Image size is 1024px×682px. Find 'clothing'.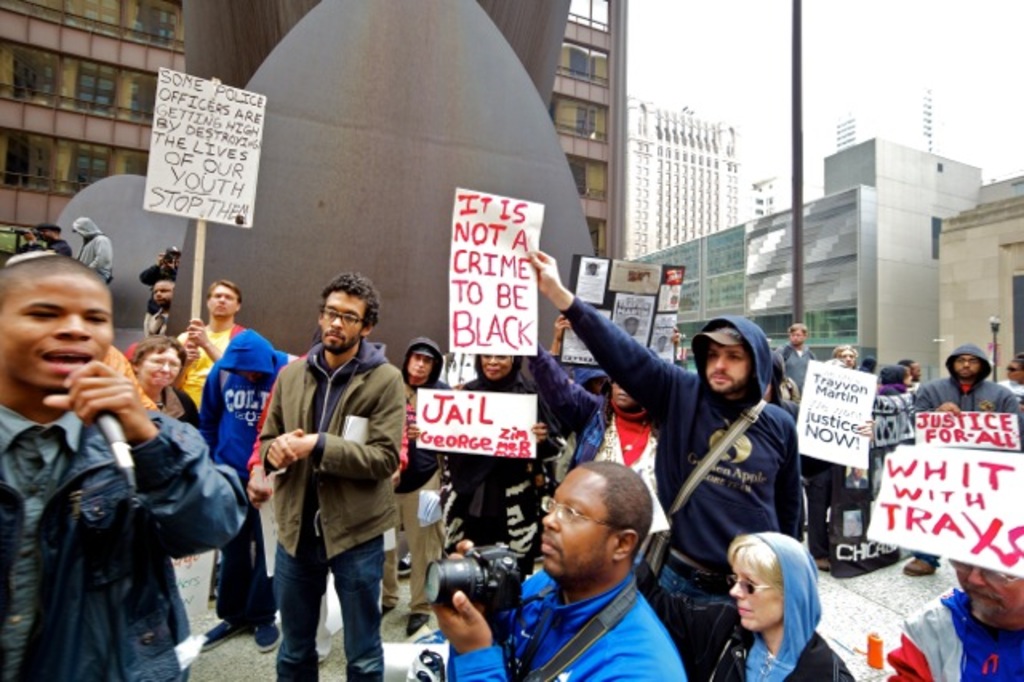
crop(461, 355, 507, 387).
